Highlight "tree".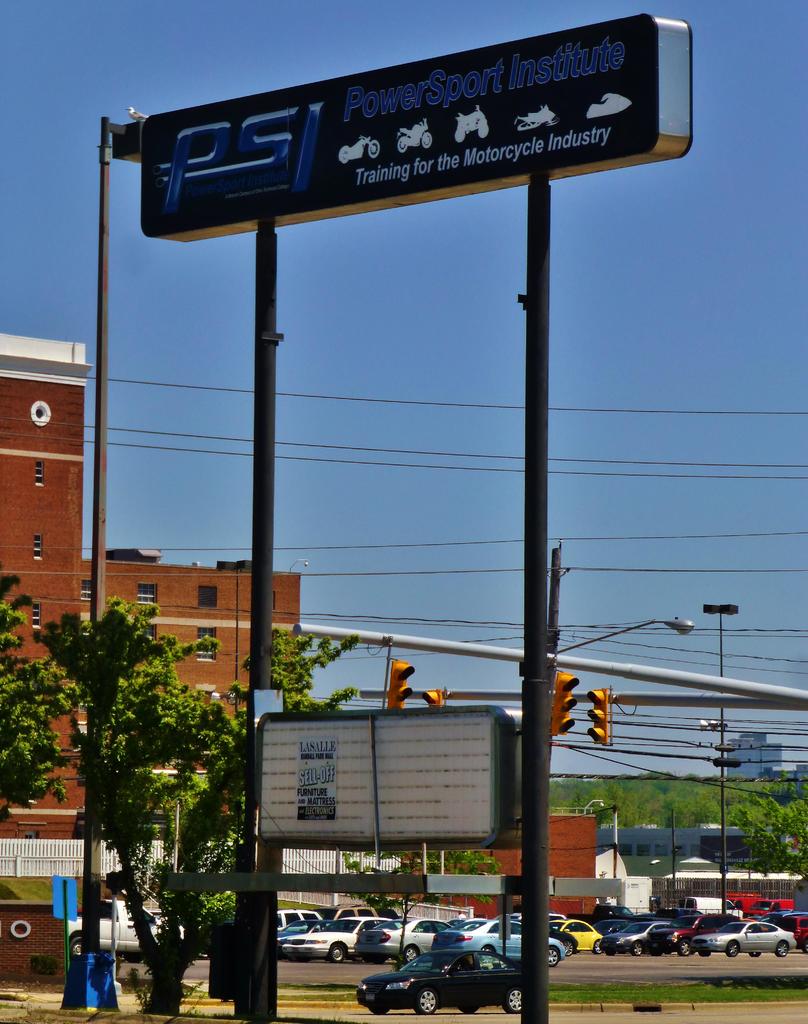
Highlighted region: bbox=(0, 574, 79, 802).
